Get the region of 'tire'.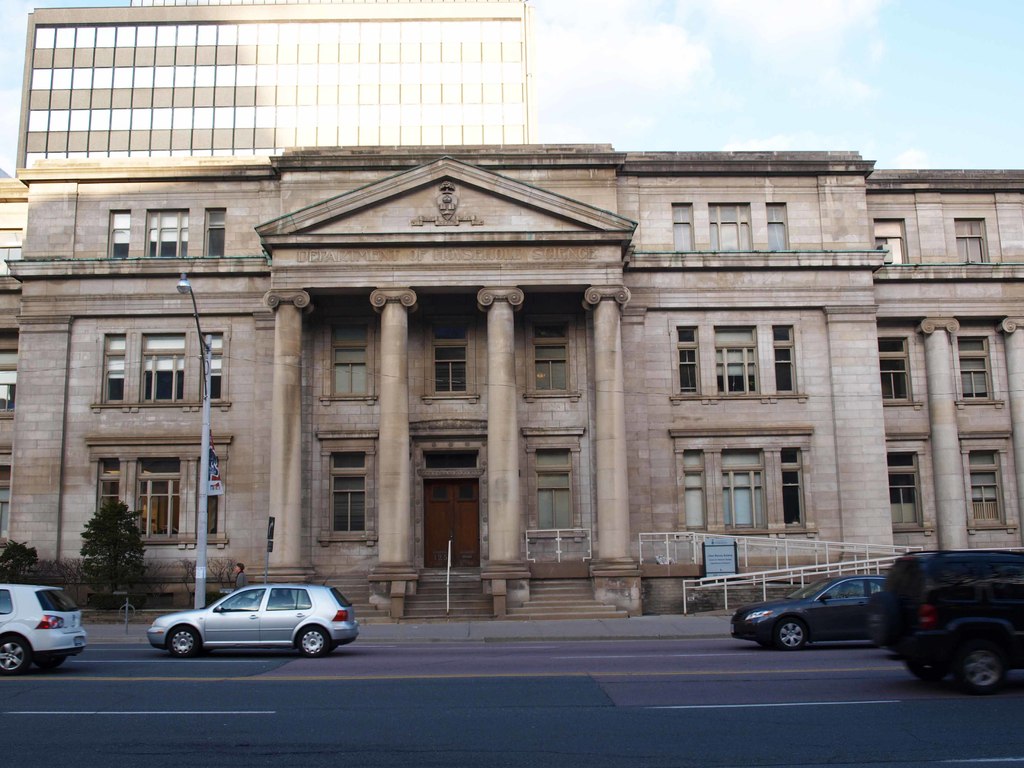
bbox(773, 614, 806, 648).
